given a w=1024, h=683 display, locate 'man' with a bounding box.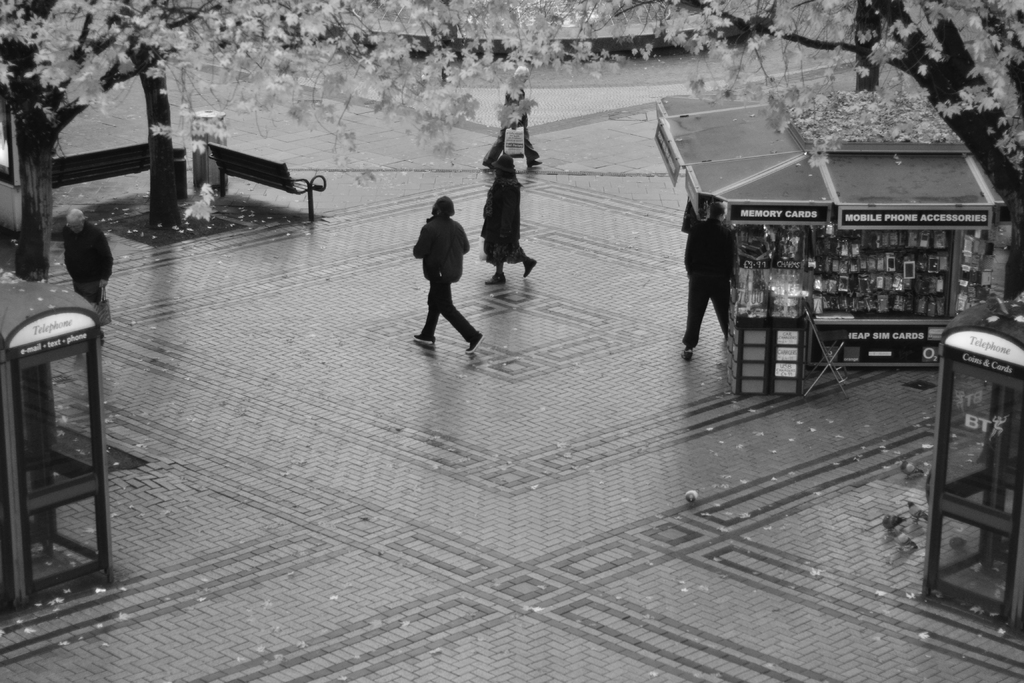
Located: {"left": 686, "top": 199, "right": 736, "bottom": 357}.
